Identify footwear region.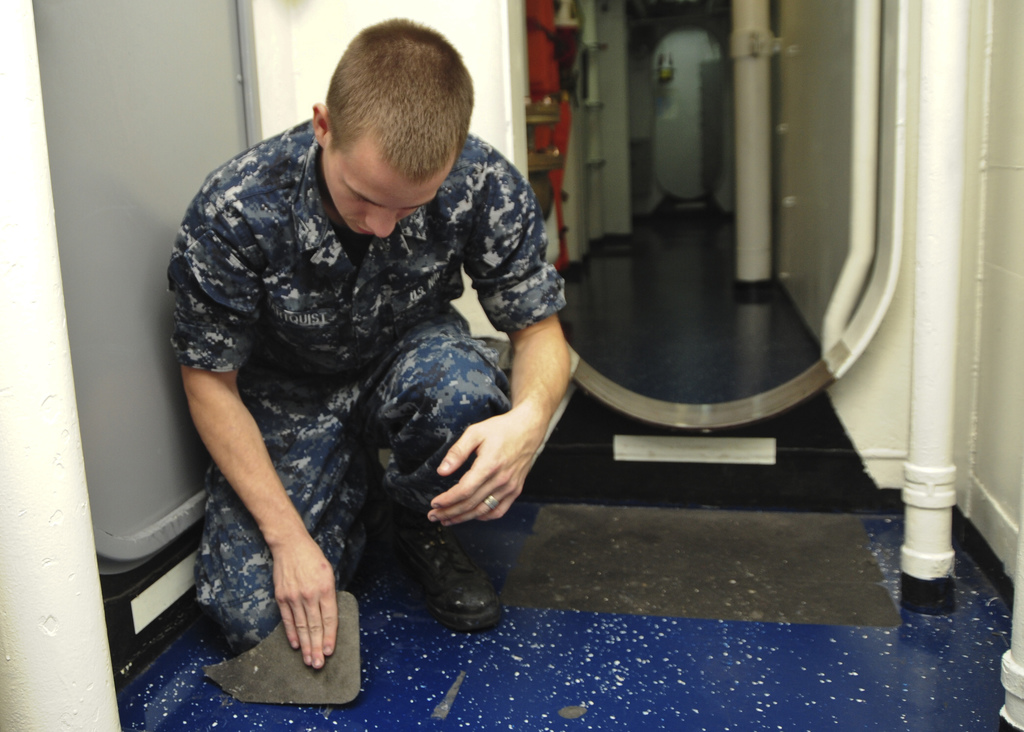
Region: [left=414, top=555, right=501, bottom=645].
